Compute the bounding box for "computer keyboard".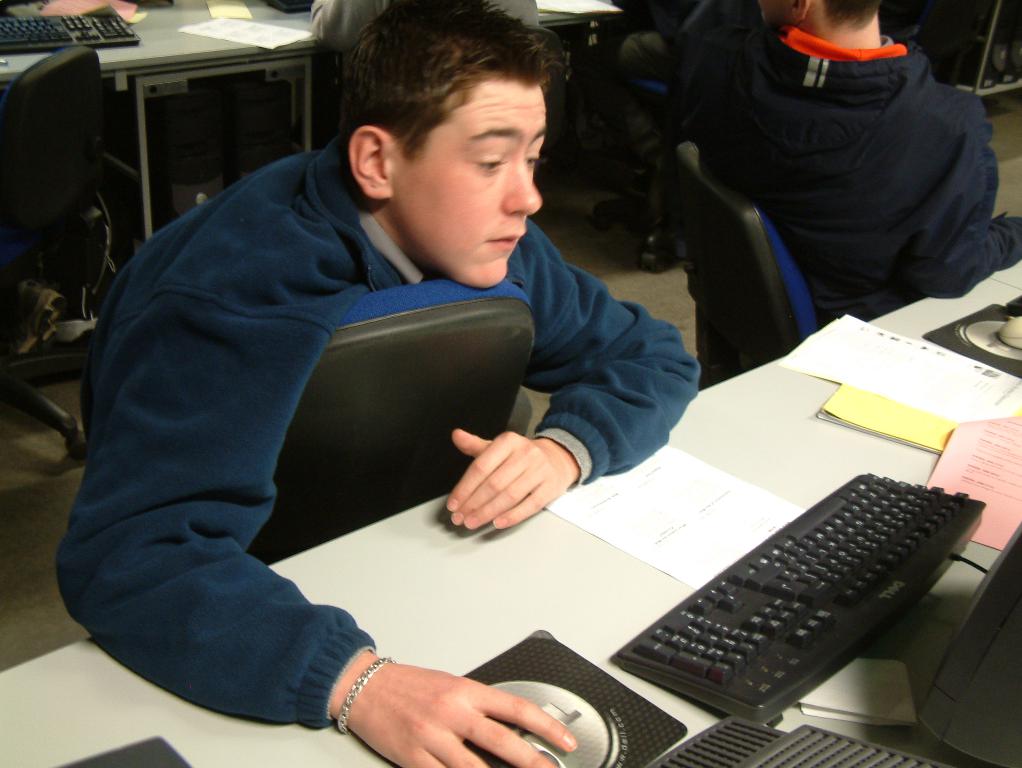
BBox(608, 470, 991, 728).
